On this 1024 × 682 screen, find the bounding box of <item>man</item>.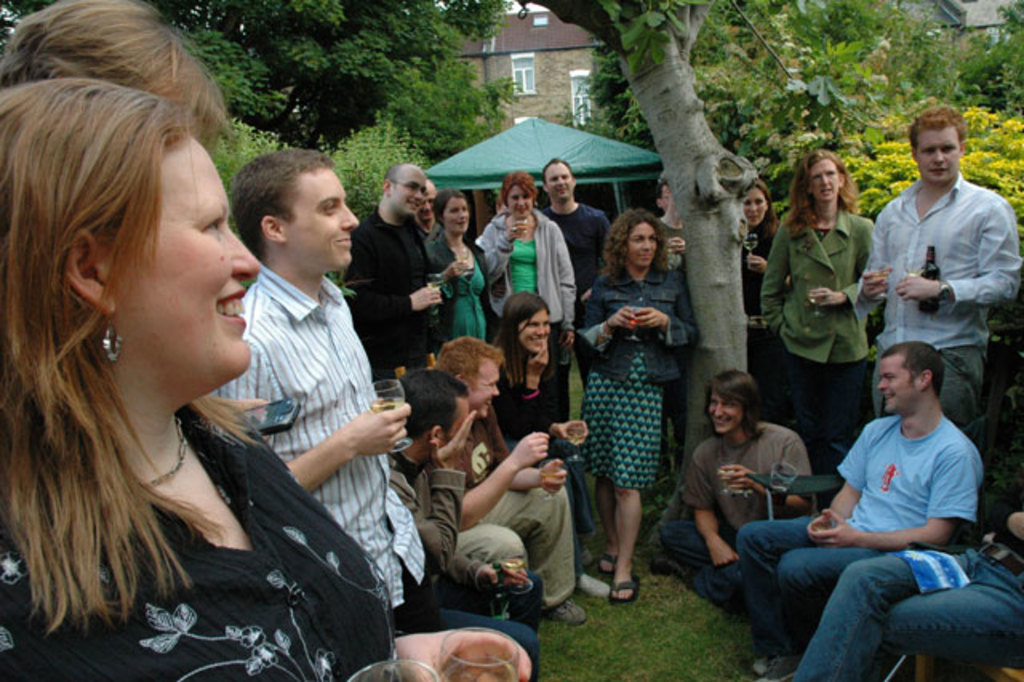
Bounding box: [left=536, top=154, right=613, bottom=434].
